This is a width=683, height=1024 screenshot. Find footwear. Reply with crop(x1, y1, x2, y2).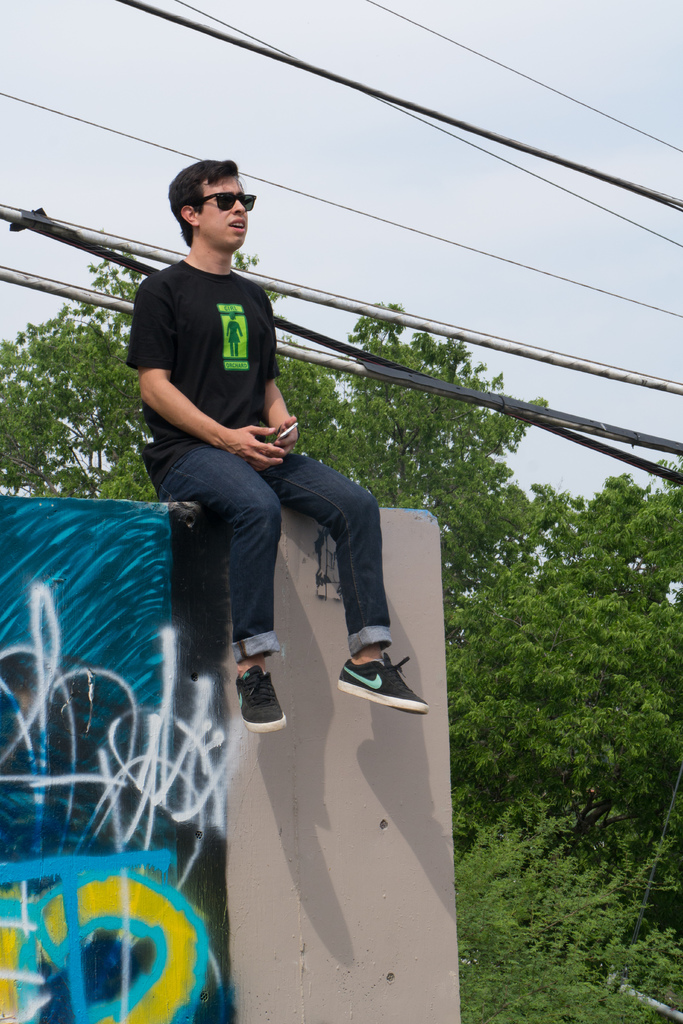
crop(235, 659, 286, 739).
